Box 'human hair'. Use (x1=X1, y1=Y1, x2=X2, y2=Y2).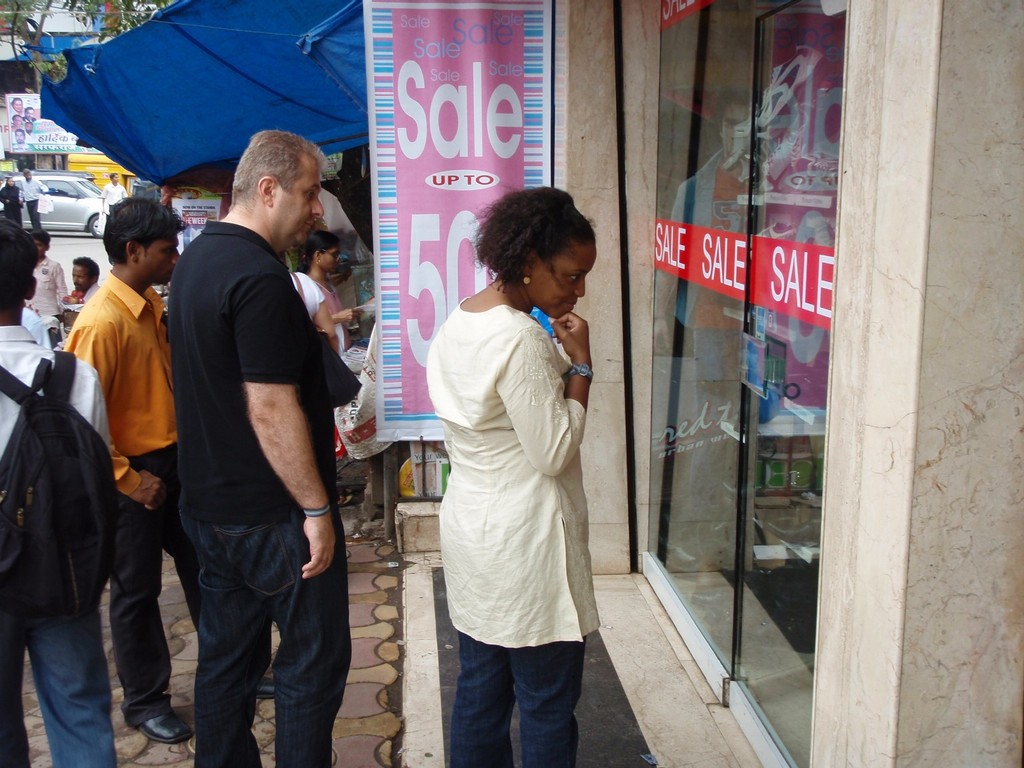
(x1=31, y1=230, x2=53, y2=246).
